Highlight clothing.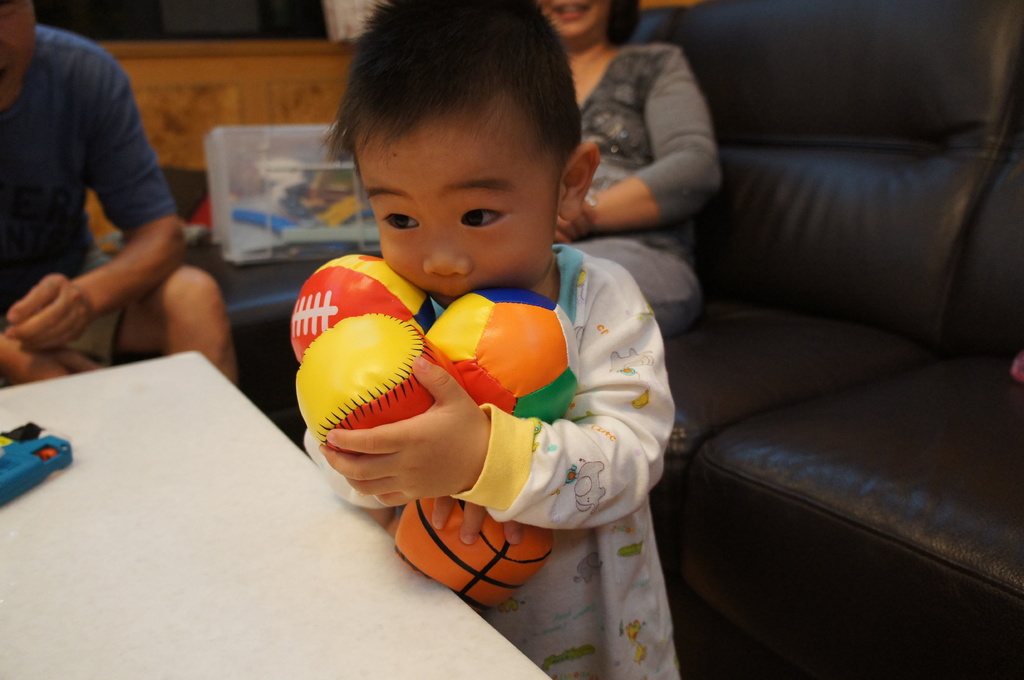
Highlighted region: box=[0, 20, 187, 363].
